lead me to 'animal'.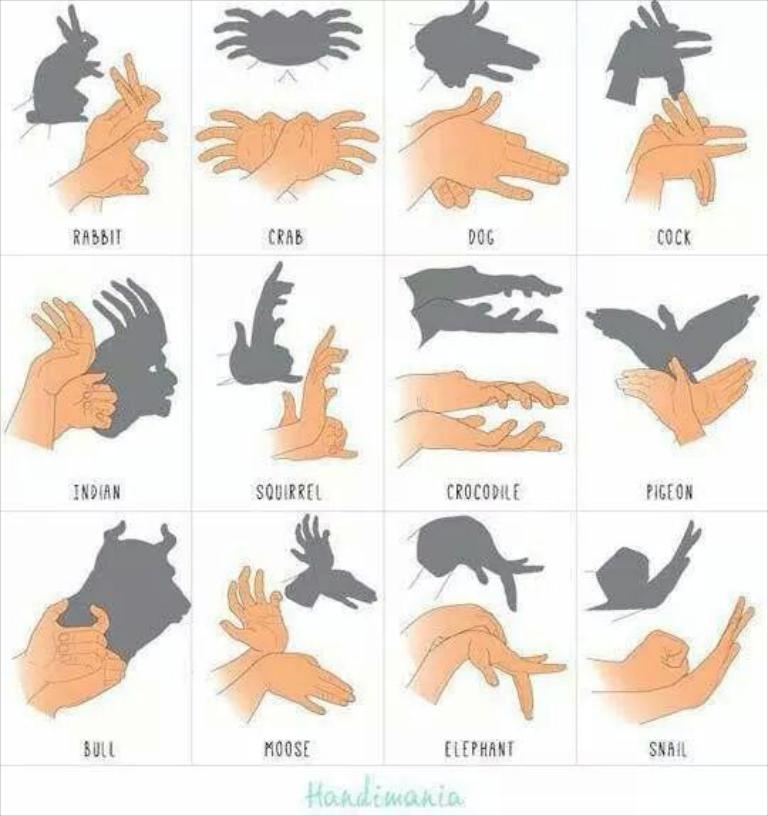
Lead to pyautogui.locateOnScreen(222, 262, 303, 391).
